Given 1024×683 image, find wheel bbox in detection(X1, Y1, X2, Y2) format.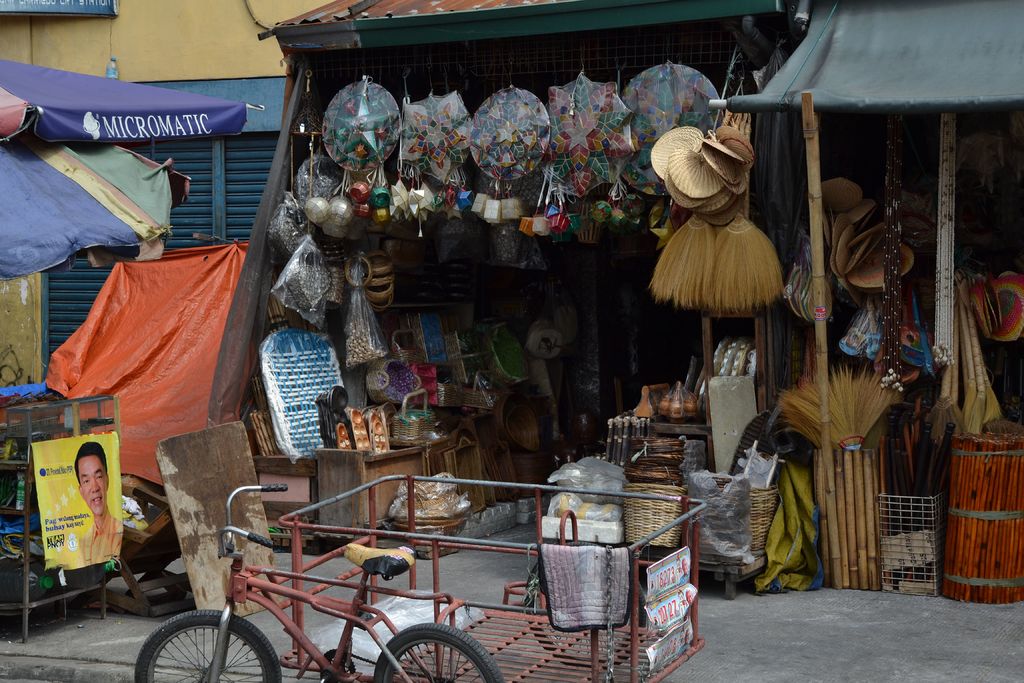
detection(368, 618, 506, 682).
